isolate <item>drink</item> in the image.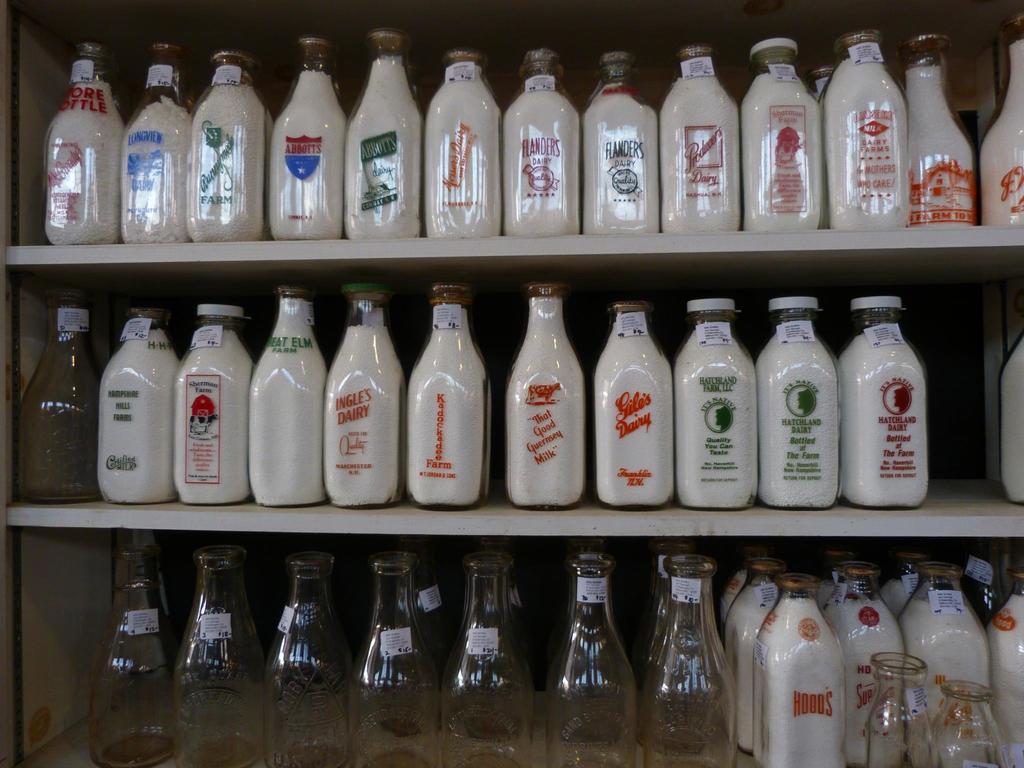
Isolated region: [673, 298, 757, 516].
